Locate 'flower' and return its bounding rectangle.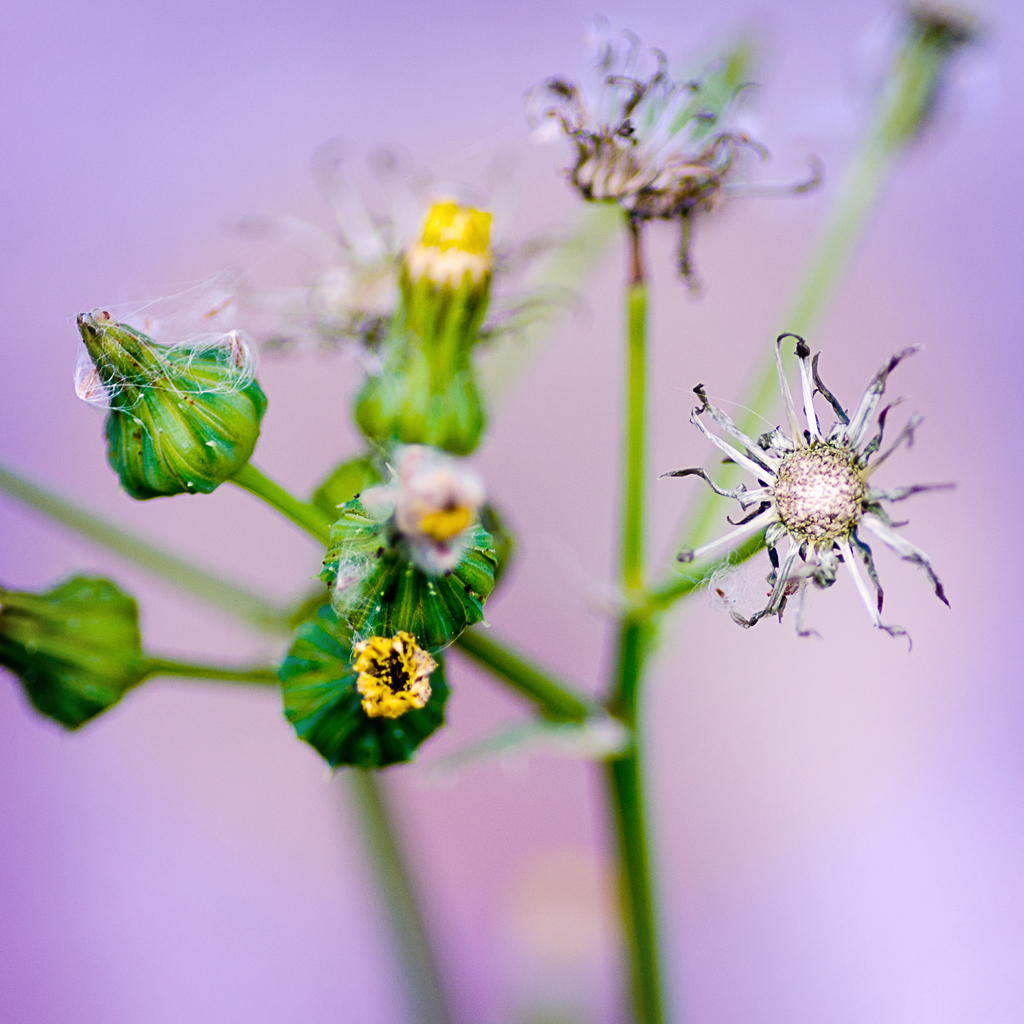
692:314:956:654.
